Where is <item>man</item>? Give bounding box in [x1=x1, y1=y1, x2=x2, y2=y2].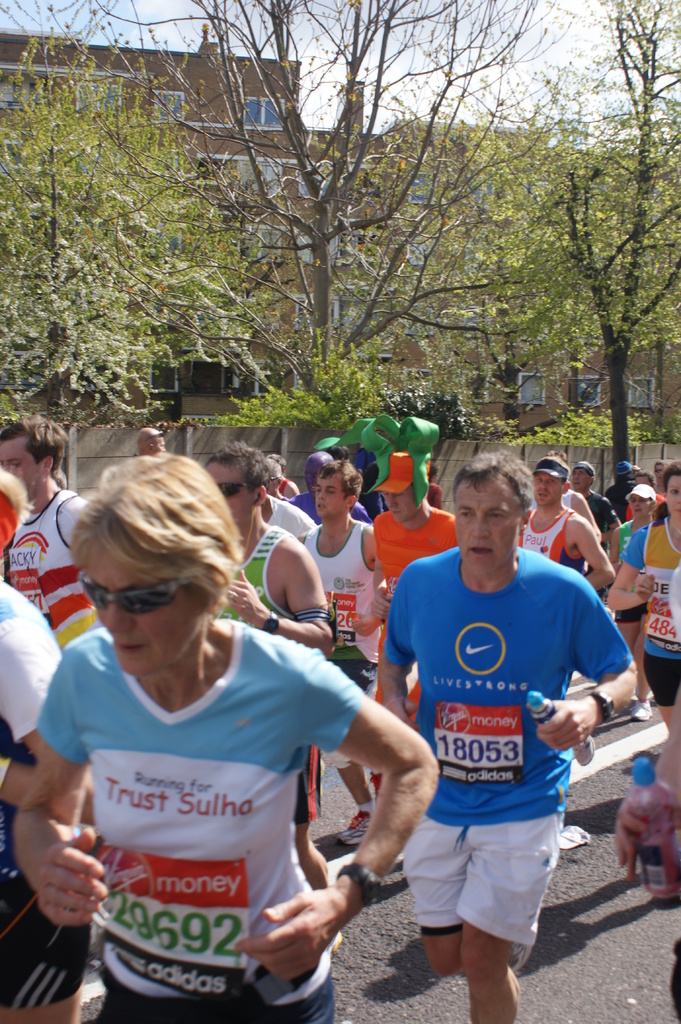
[x1=560, y1=458, x2=628, y2=527].
